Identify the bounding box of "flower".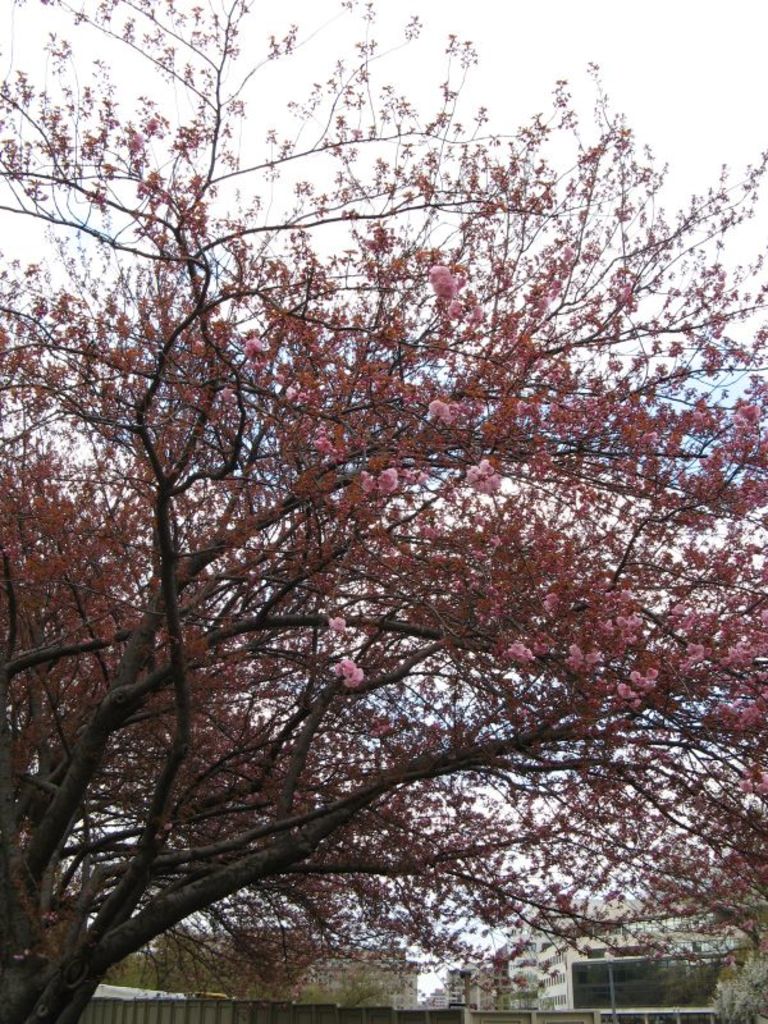
[left=328, top=659, right=340, bottom=676].
